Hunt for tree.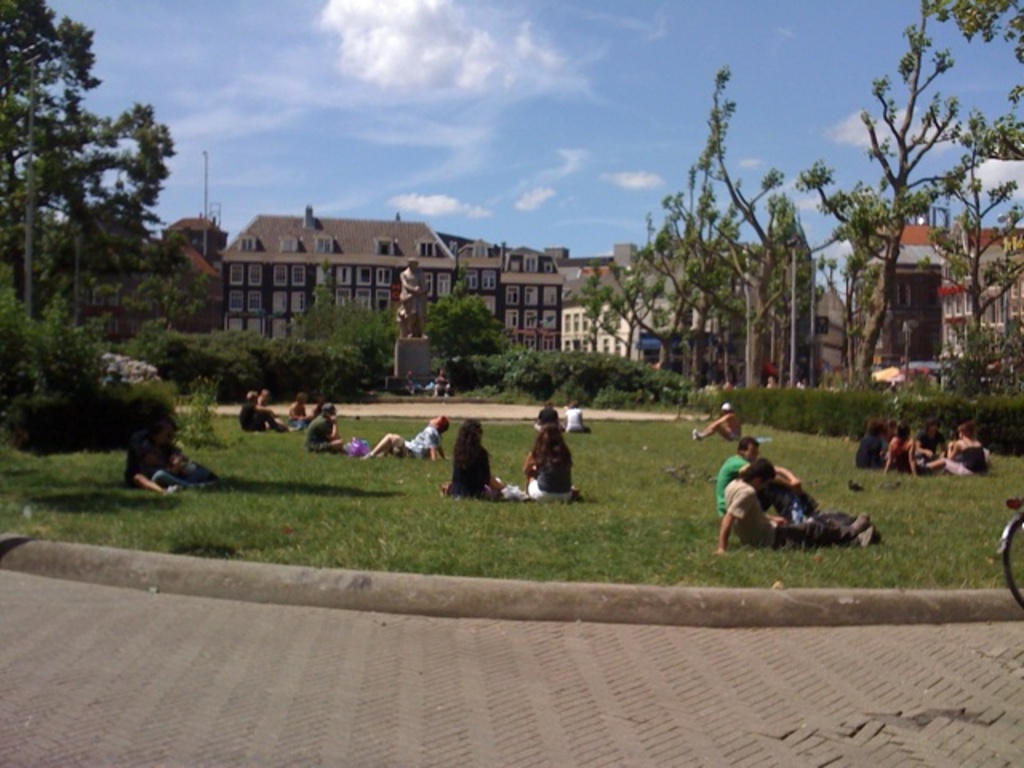
Hunted down at locate(0, 0, 242, 499).
